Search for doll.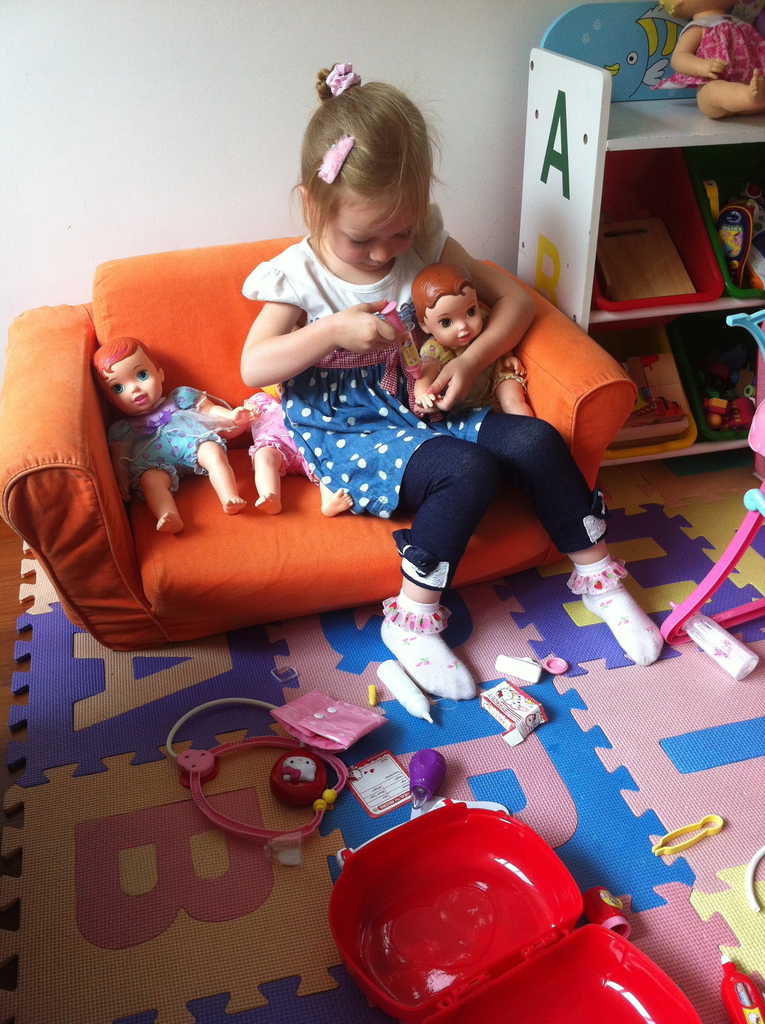
Found at {"x1": 245, "y1": 388, "x2": 350, "y2": 519}.
